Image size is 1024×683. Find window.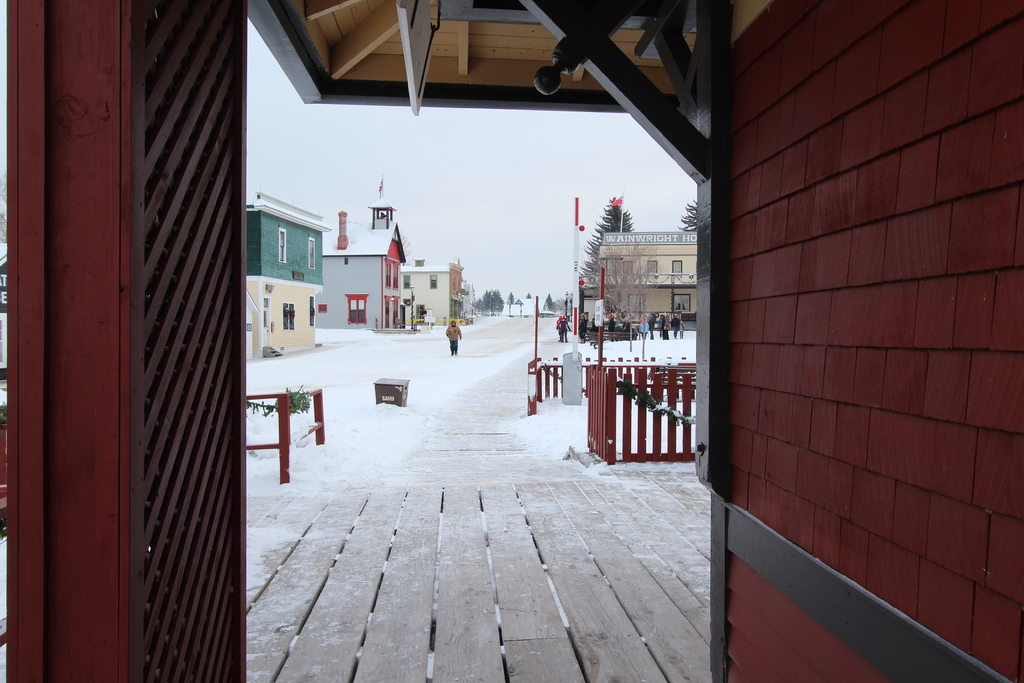
crop(352, 298, 368, 325).
